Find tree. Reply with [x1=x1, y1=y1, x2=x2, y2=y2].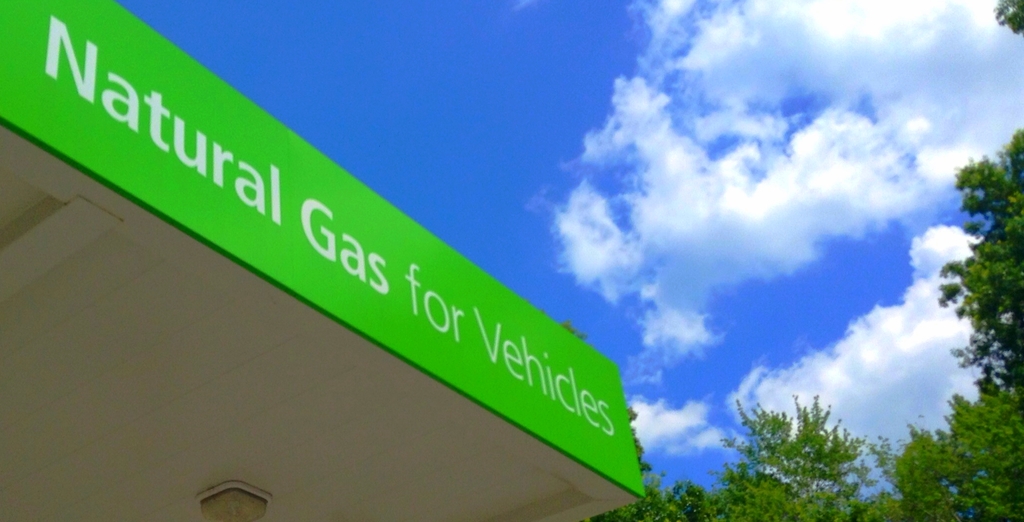
[x1=881, y1=364, x2=1023, y2=521].
